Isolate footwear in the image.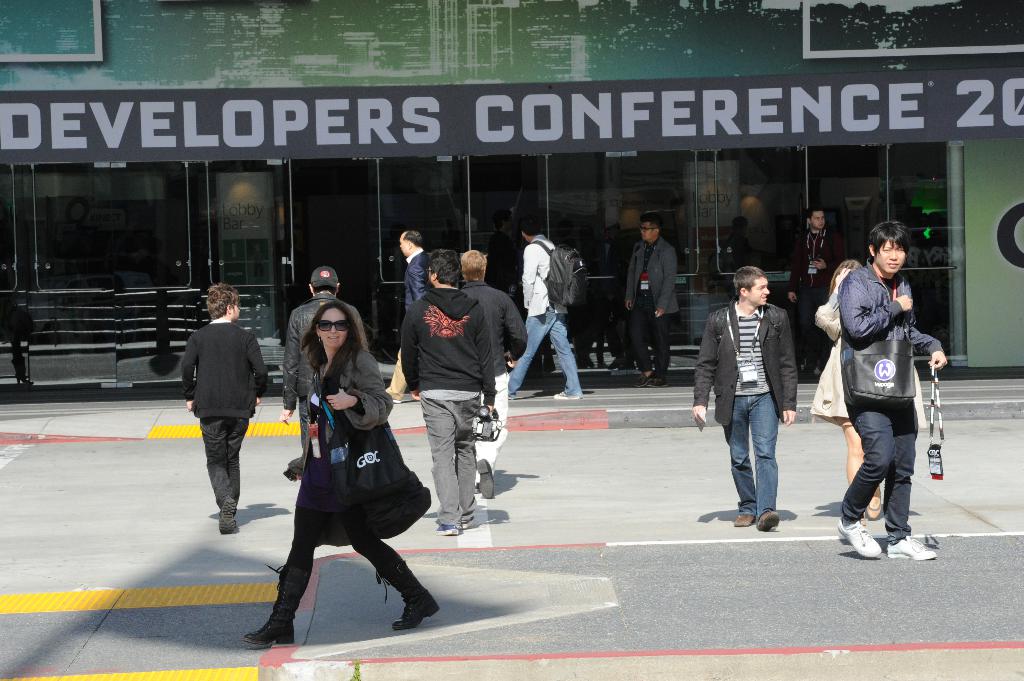
Isolated region: BBox(468, 456, 492, 504).
